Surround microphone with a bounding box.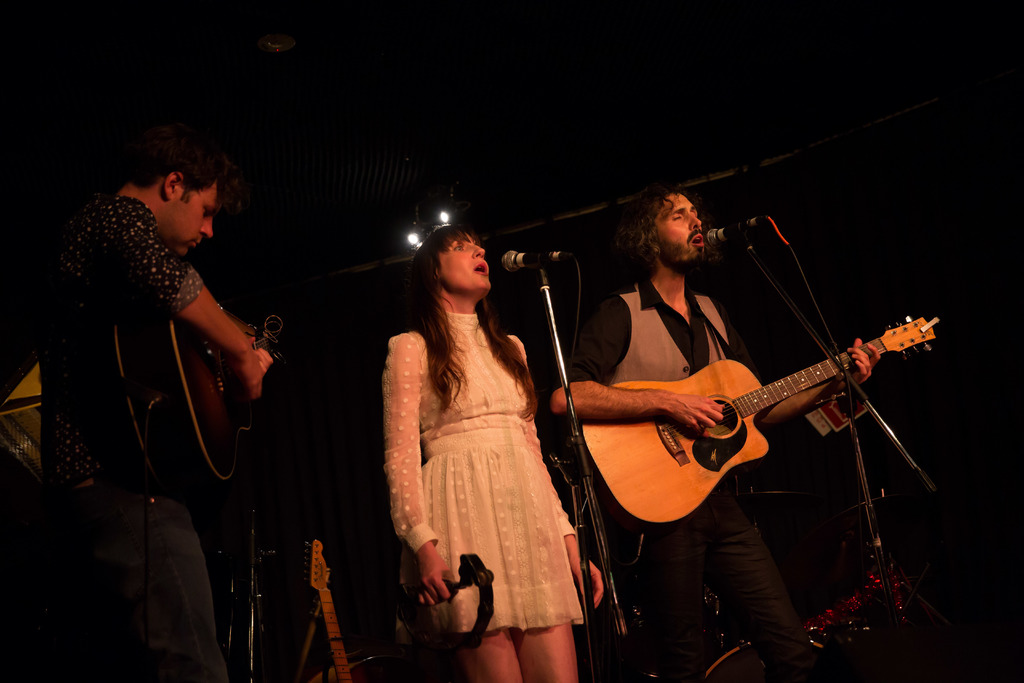
BBox(705, 218, 756, 247).
